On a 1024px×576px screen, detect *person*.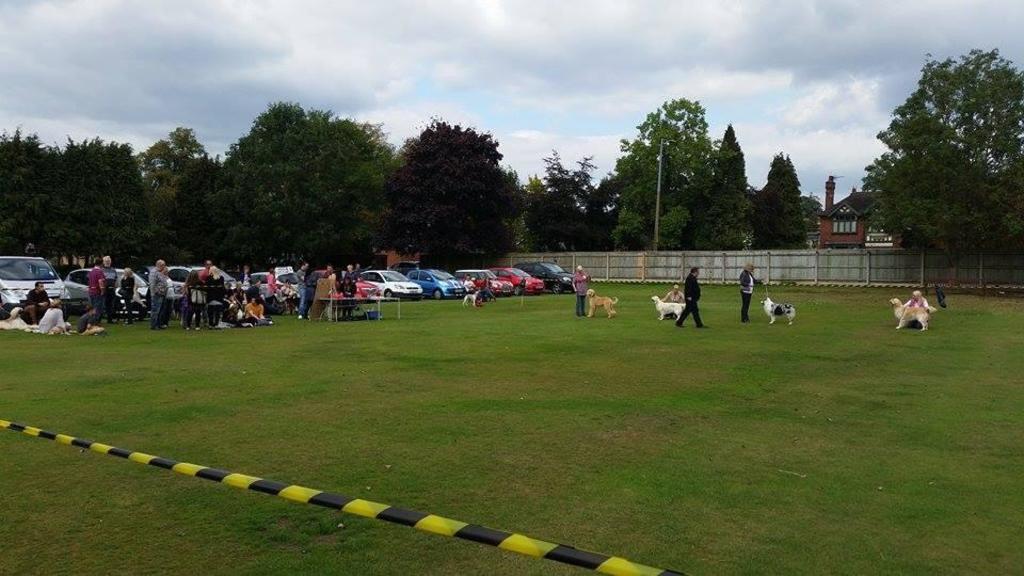
(459,274,479,291).
